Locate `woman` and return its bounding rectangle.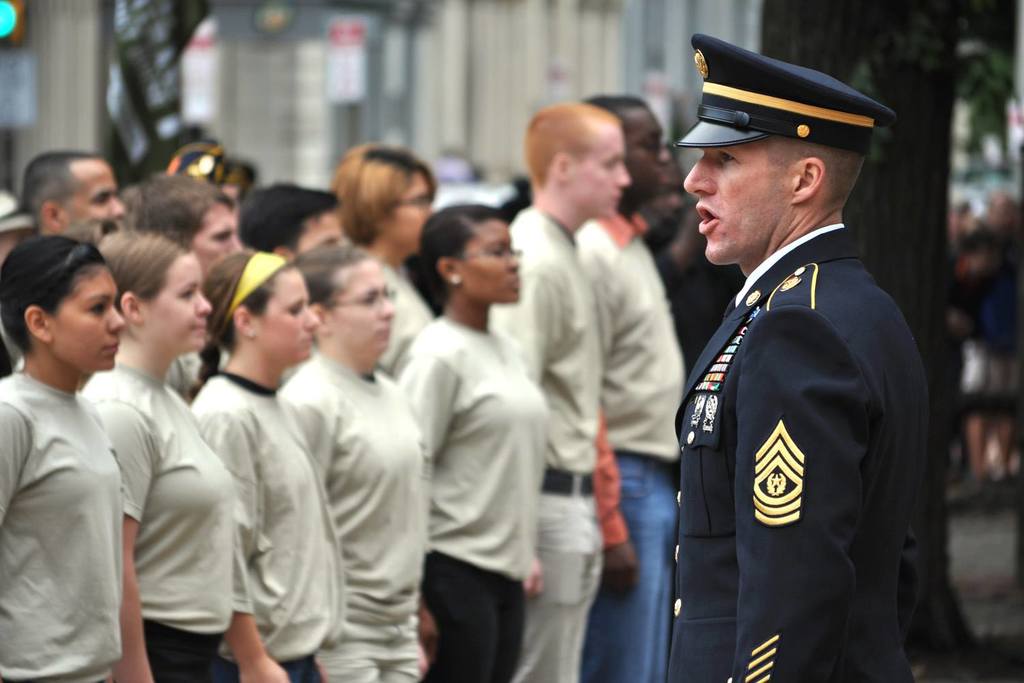
0,231,125,682.
